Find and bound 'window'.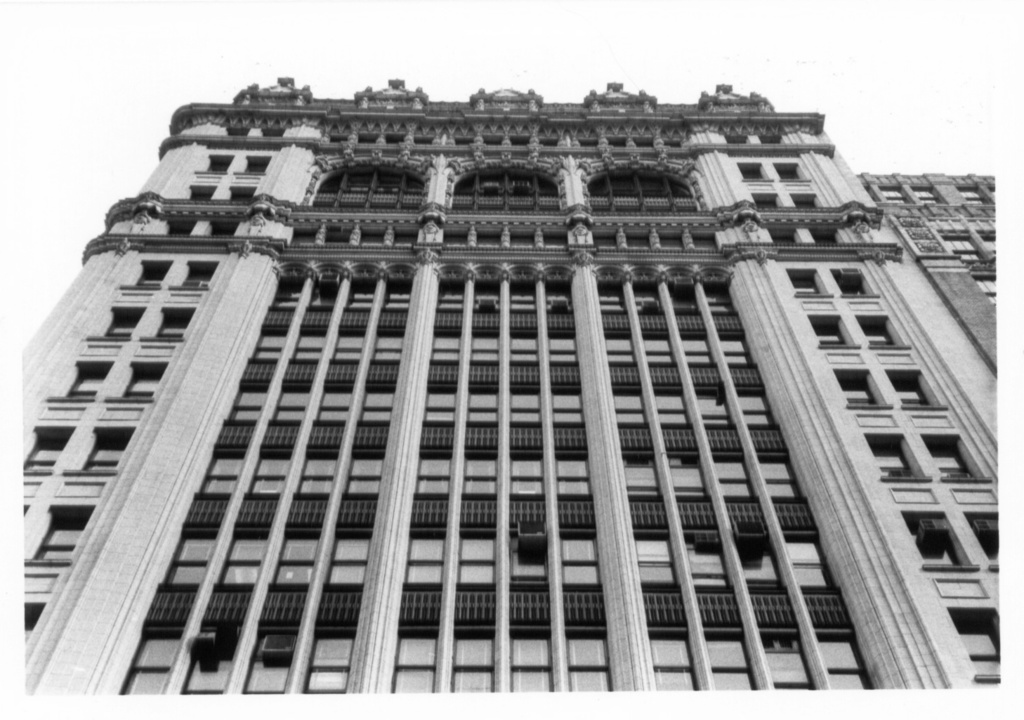
Bound: detection(622, 450, 662, 506).
